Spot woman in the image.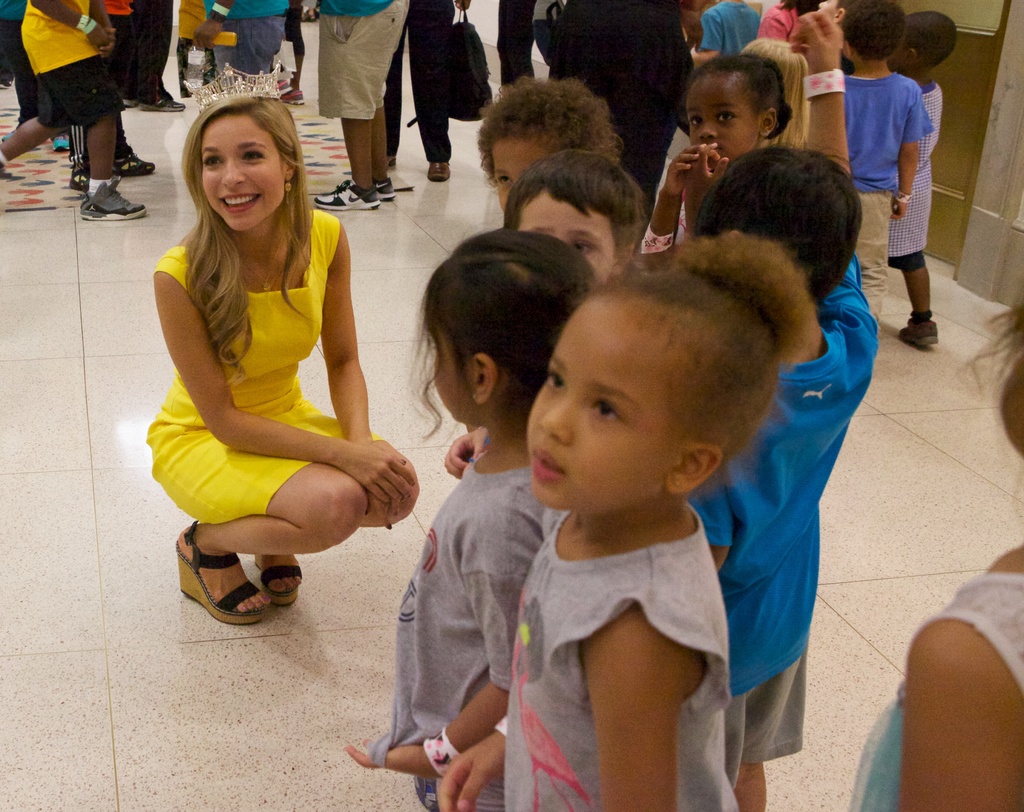
woman found at <bbox>134, 85, 404, 669</bbox>.
